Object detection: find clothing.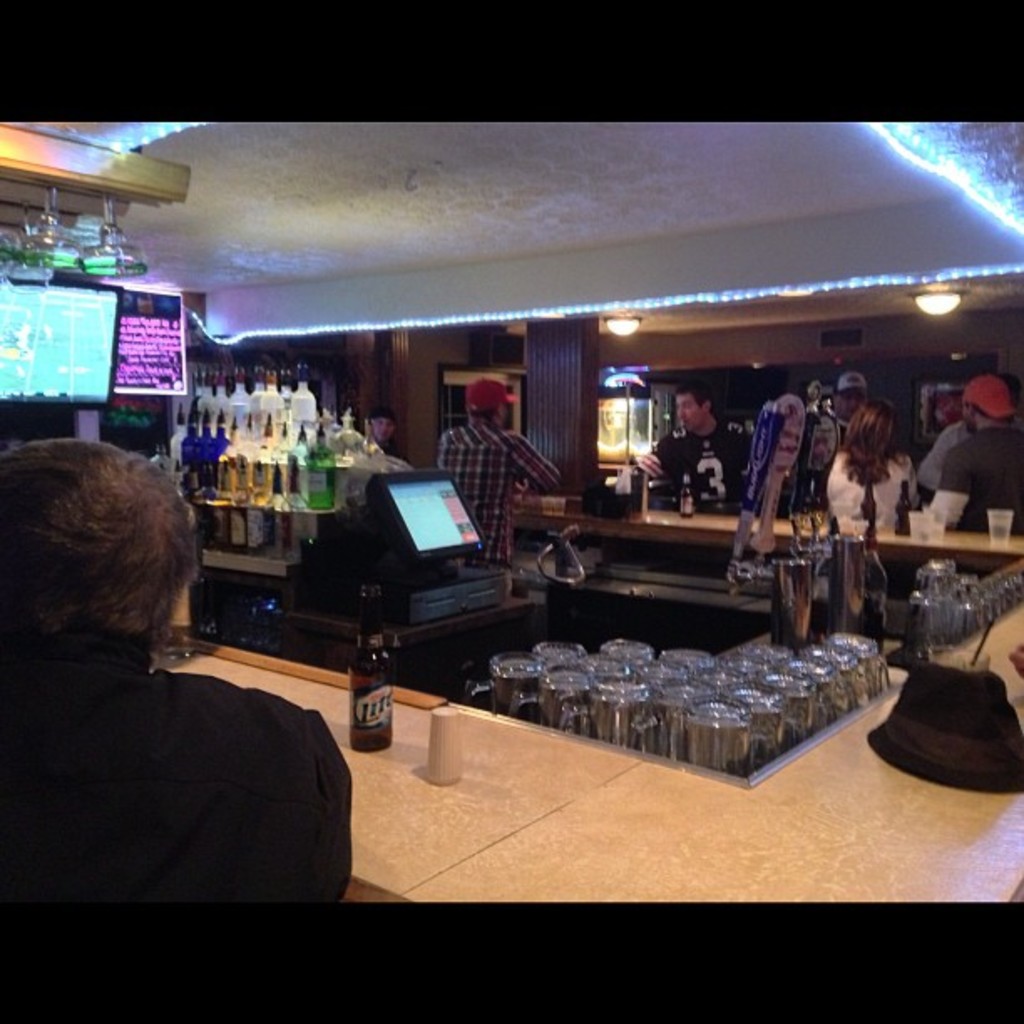
crop(922, 422, 960, 482).
